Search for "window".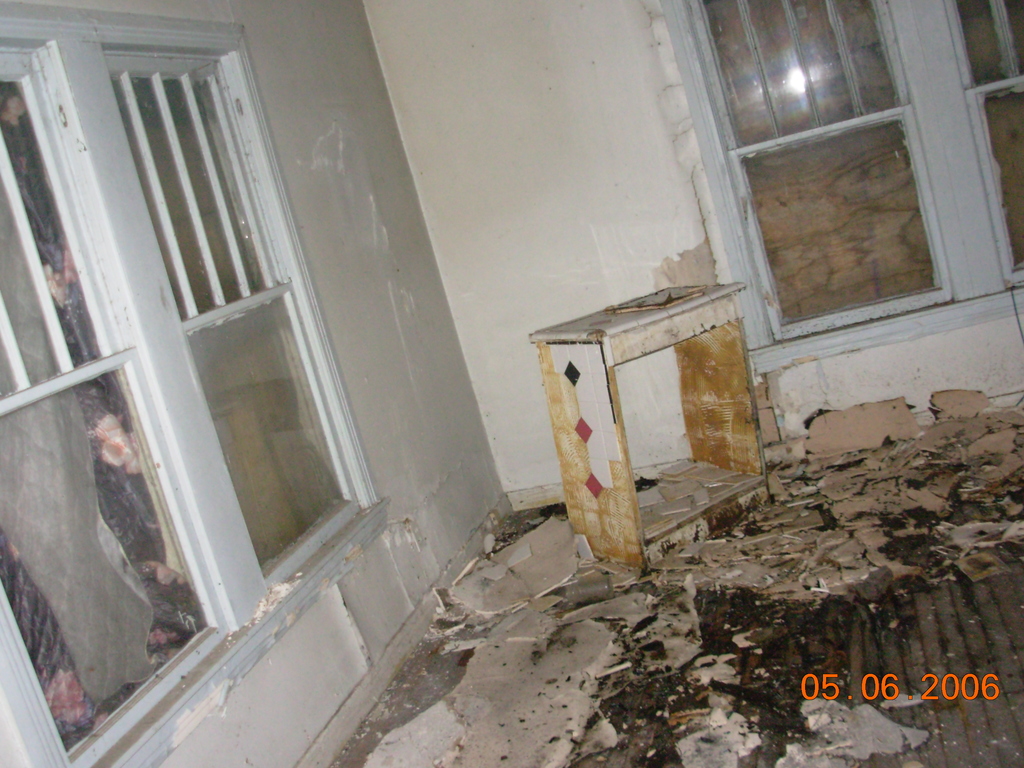
Found at 657 0 1023 369.
